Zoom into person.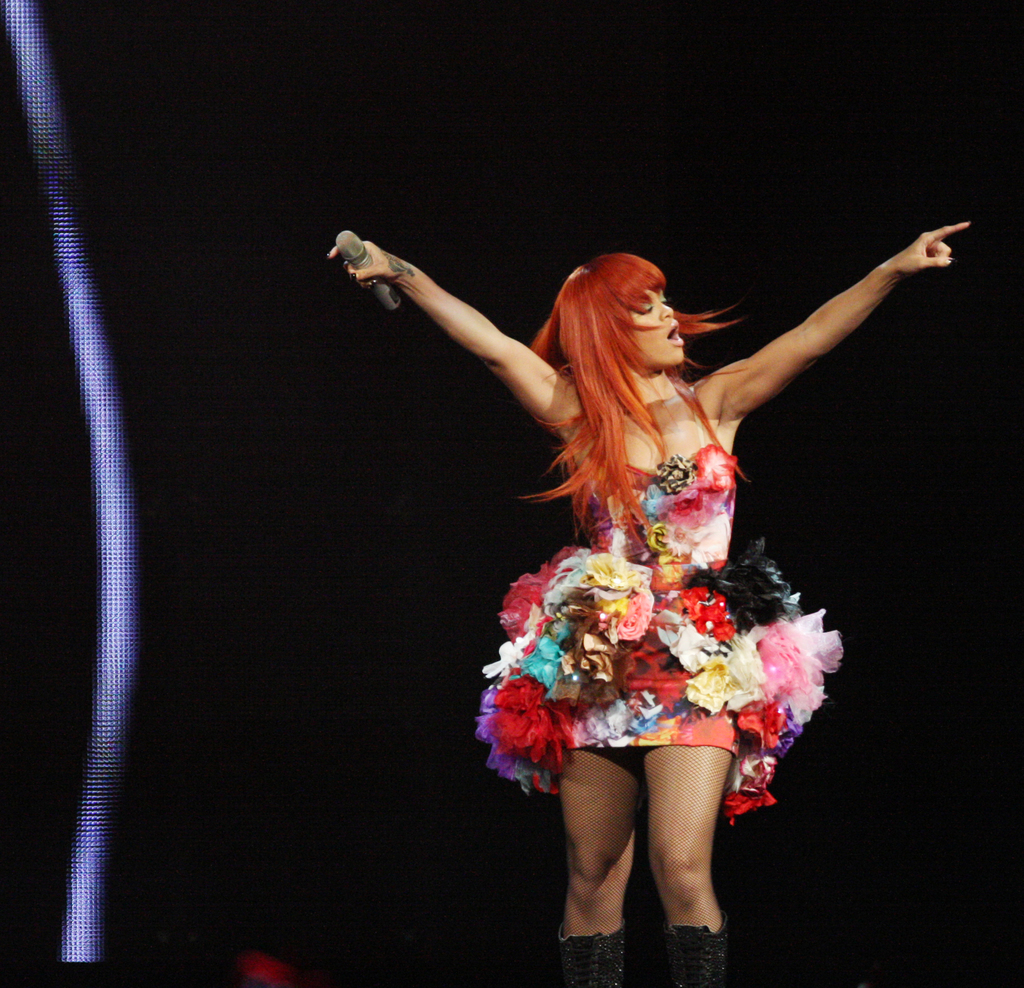
Zoom target: crop(326, 218, 972, 987).
